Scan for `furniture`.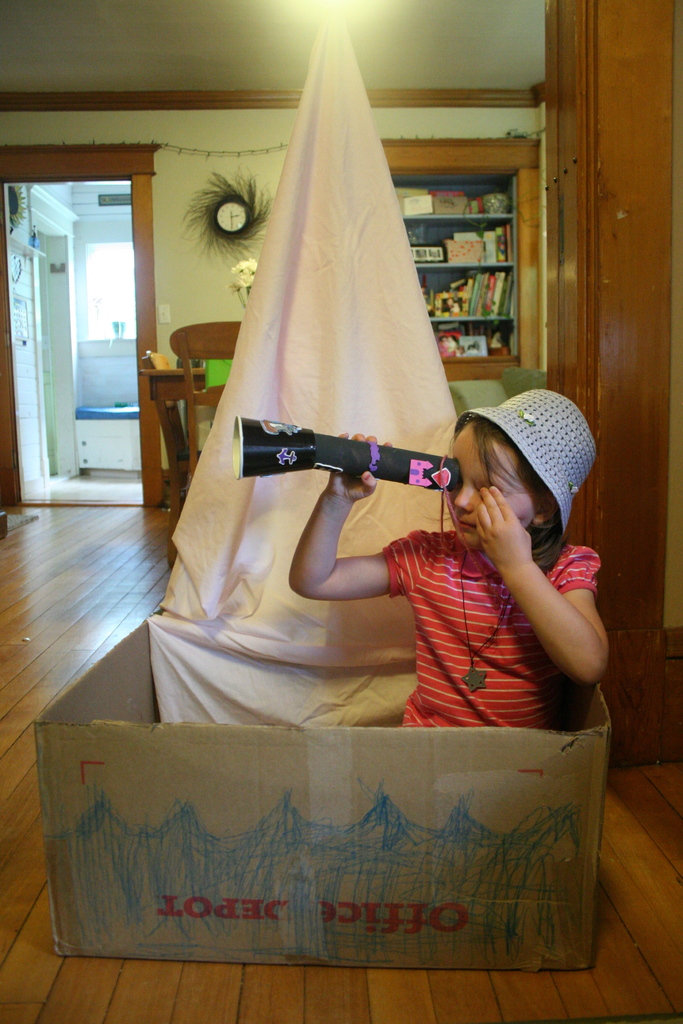
Scan result: box=[169, 317, 239, 487].
